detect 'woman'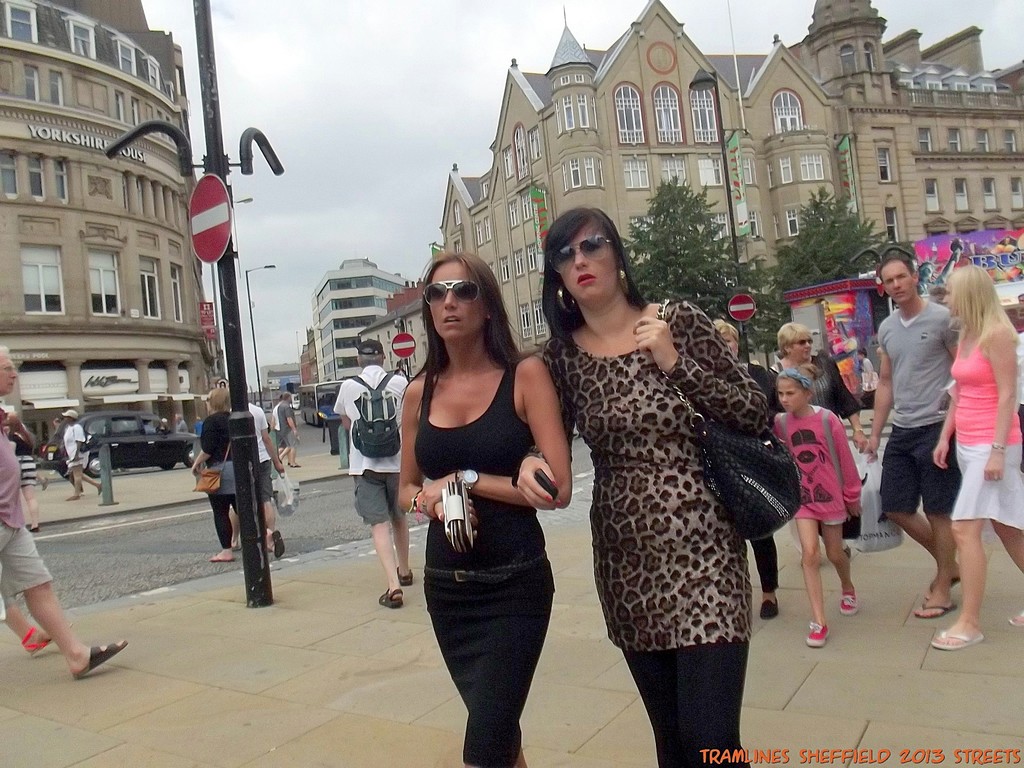
512 199 772 767
